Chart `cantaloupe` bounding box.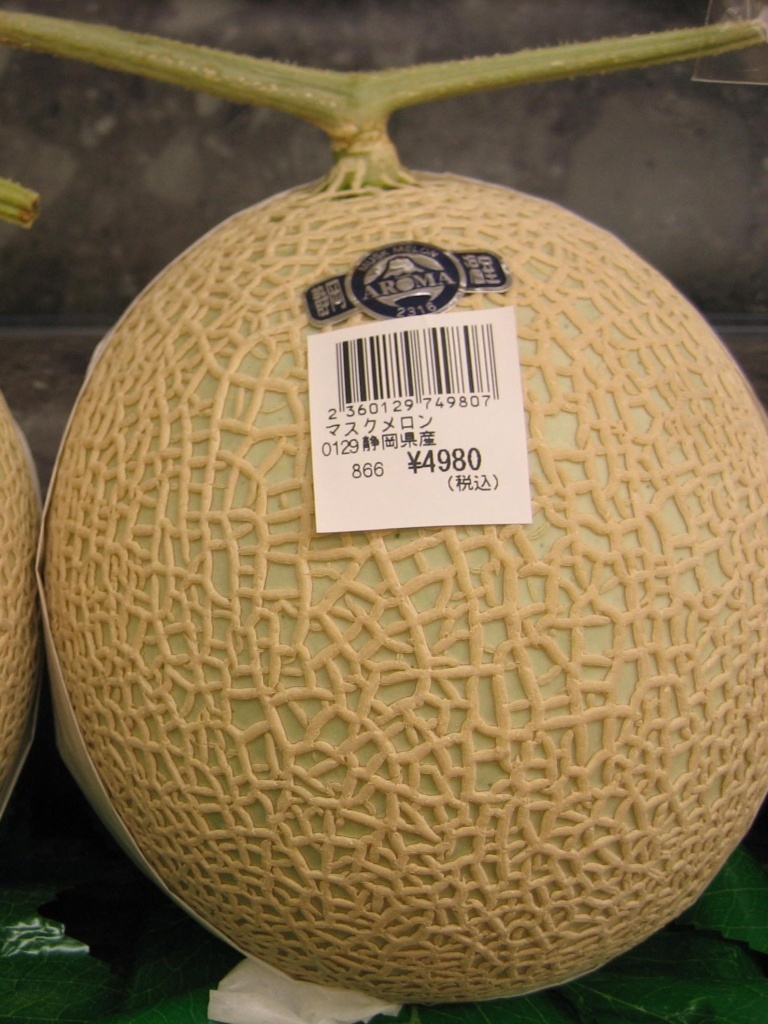
Charted: <box>1,0,767,1009</box>.
